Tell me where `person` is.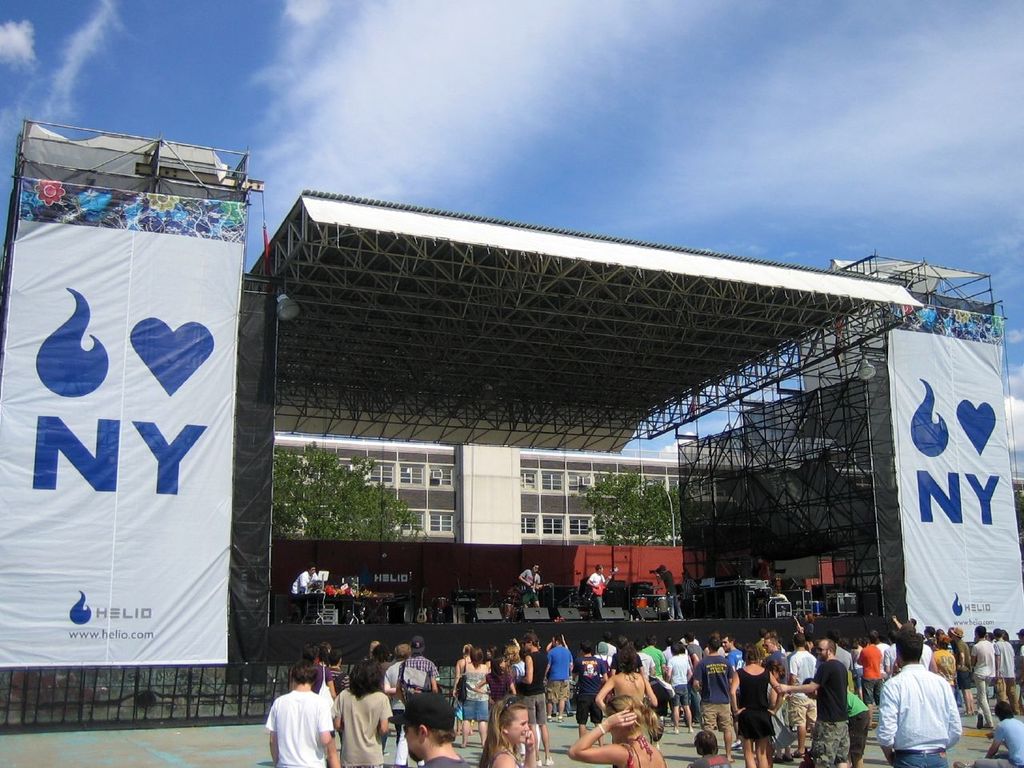
`person` is at locate(384, 642, 406, 745).
